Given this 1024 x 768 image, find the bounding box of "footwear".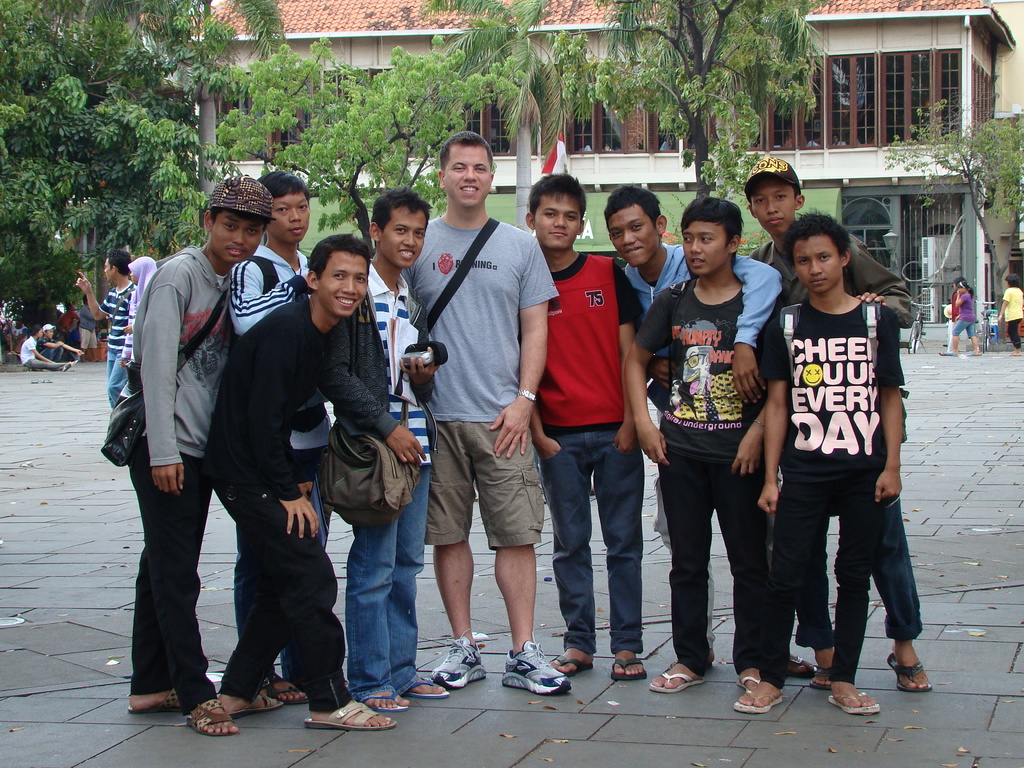
303/699/404/735.
